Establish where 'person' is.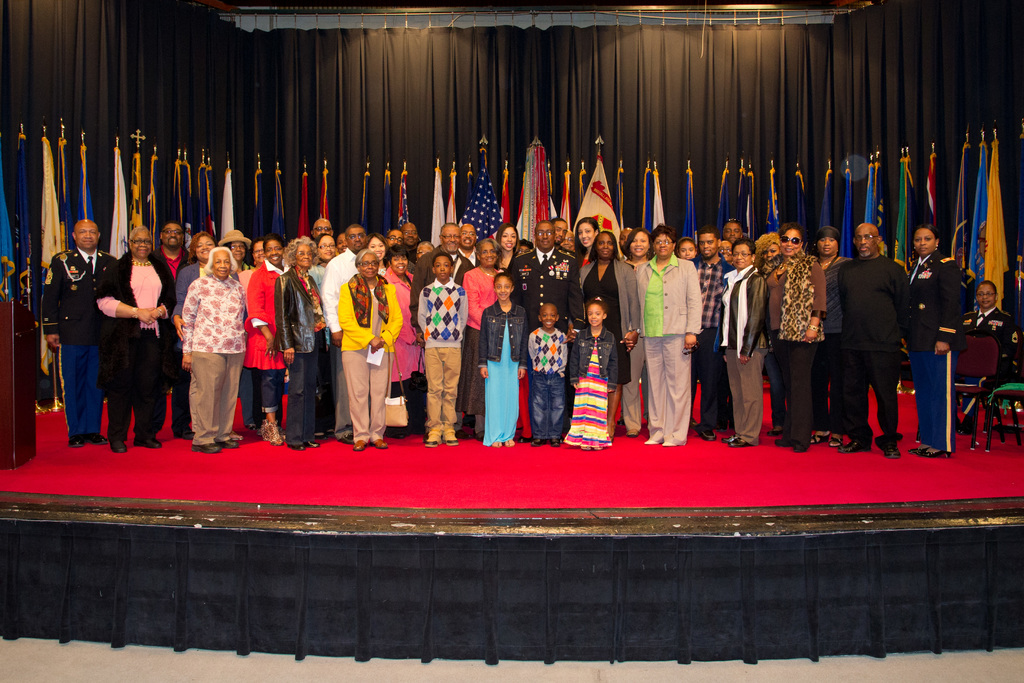
Established at bbox=[641, 211, 711, 446].
